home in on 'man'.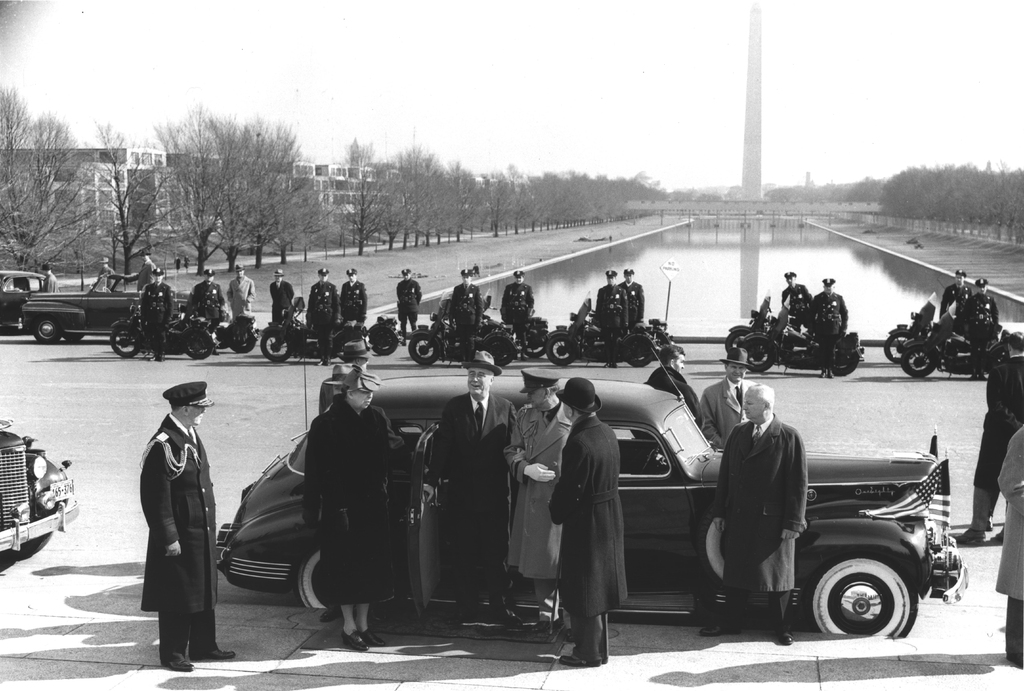
Homed in at BBox(963, 277, 998, 375).
